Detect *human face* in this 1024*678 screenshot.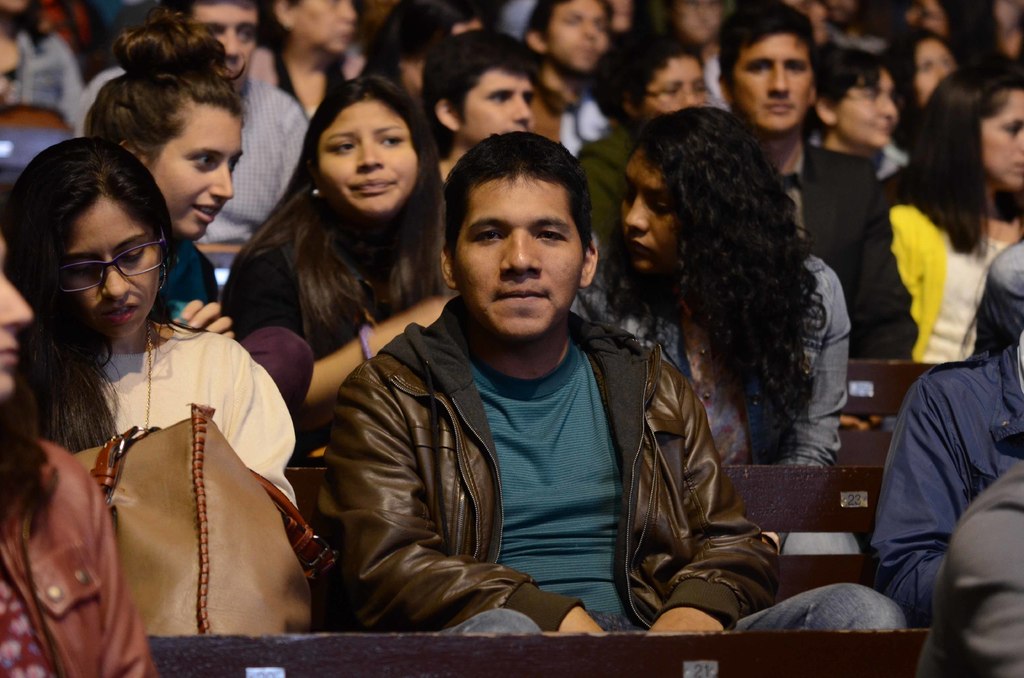
Detection: [620,150,676,268].
